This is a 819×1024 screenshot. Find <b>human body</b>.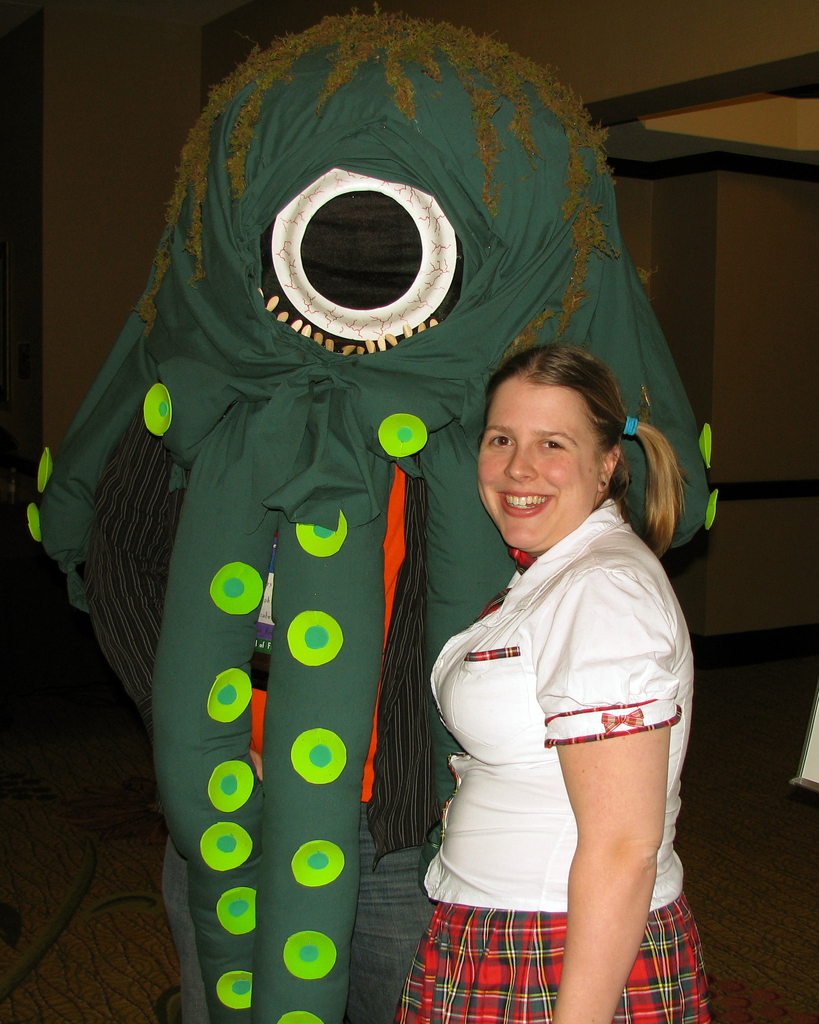
Bounding box: <box>414,397,704,1023</box>.
